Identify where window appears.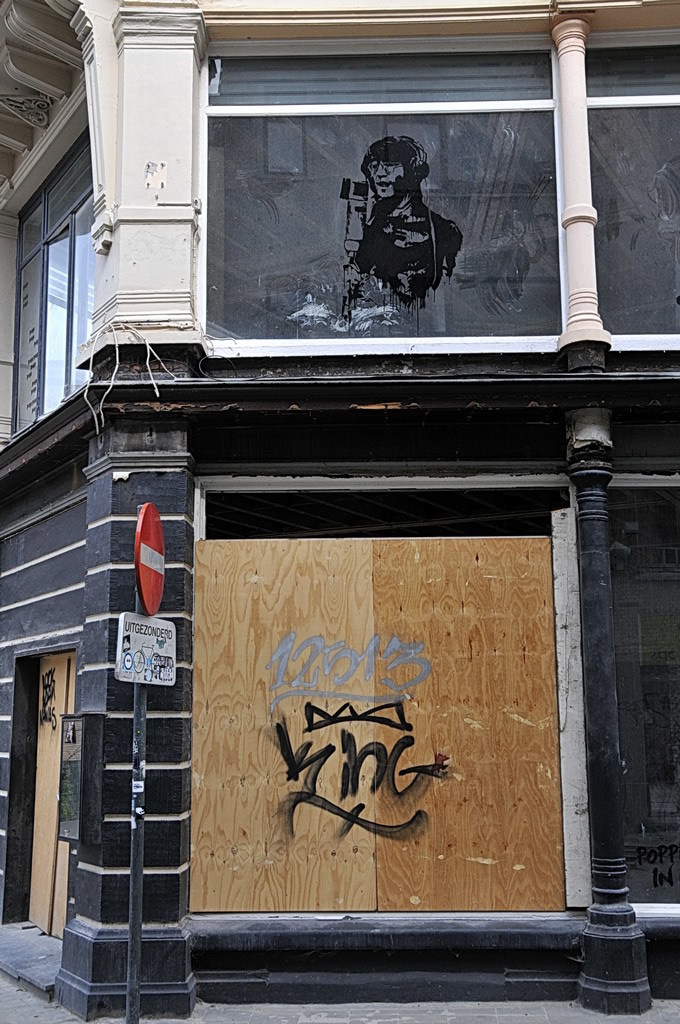
Appears at l=4, t=121, r=100, b=444.
